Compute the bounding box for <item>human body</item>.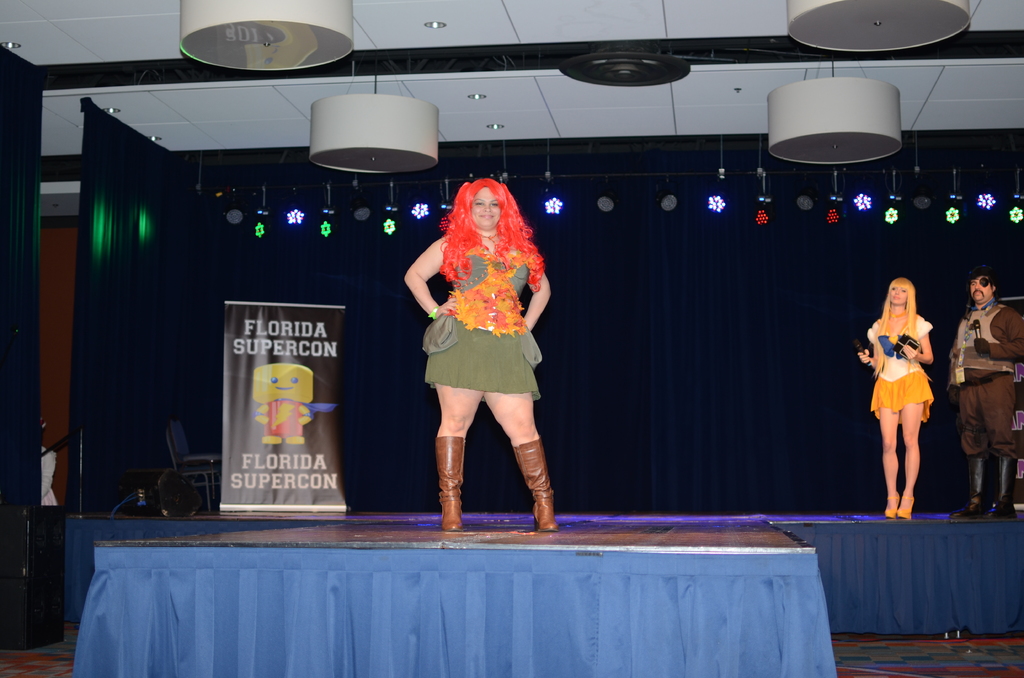
<bbox>866, 252, 936, 542</bbox>.
